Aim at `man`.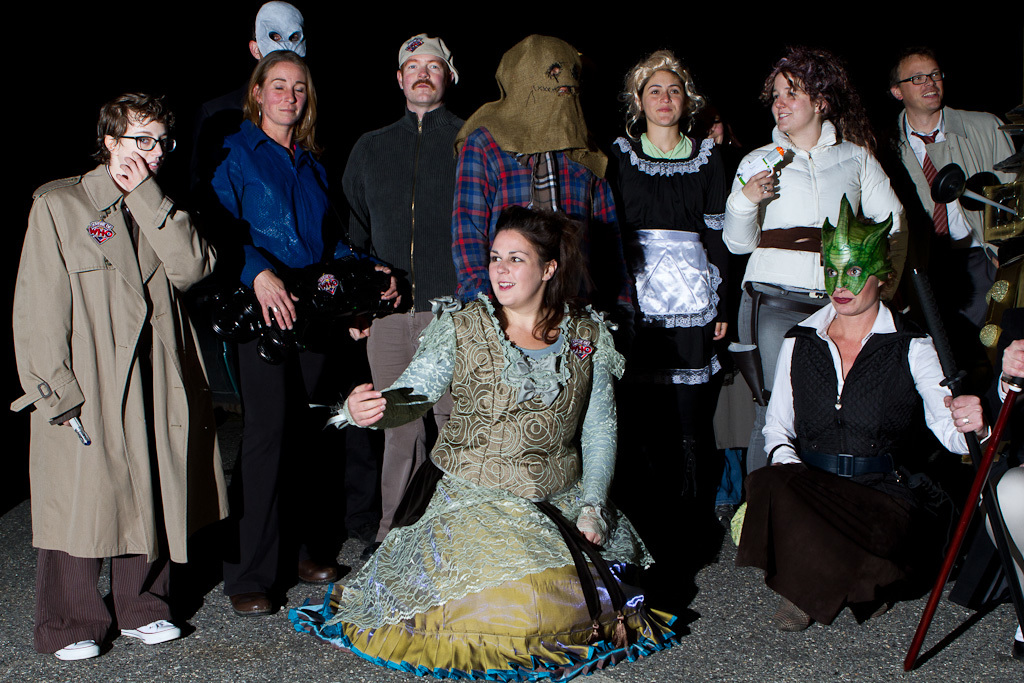
Aimed at <region>853, 51, 1023, 446</region>.
